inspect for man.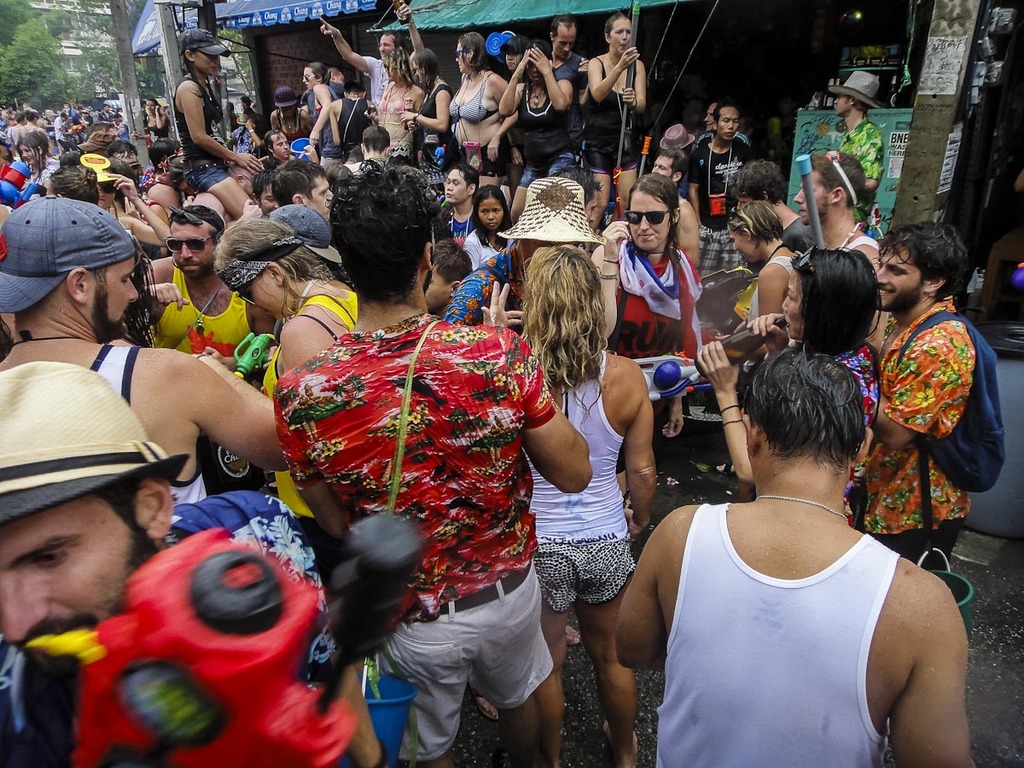
Inspection: bbox(265, 131, 318, 166).
